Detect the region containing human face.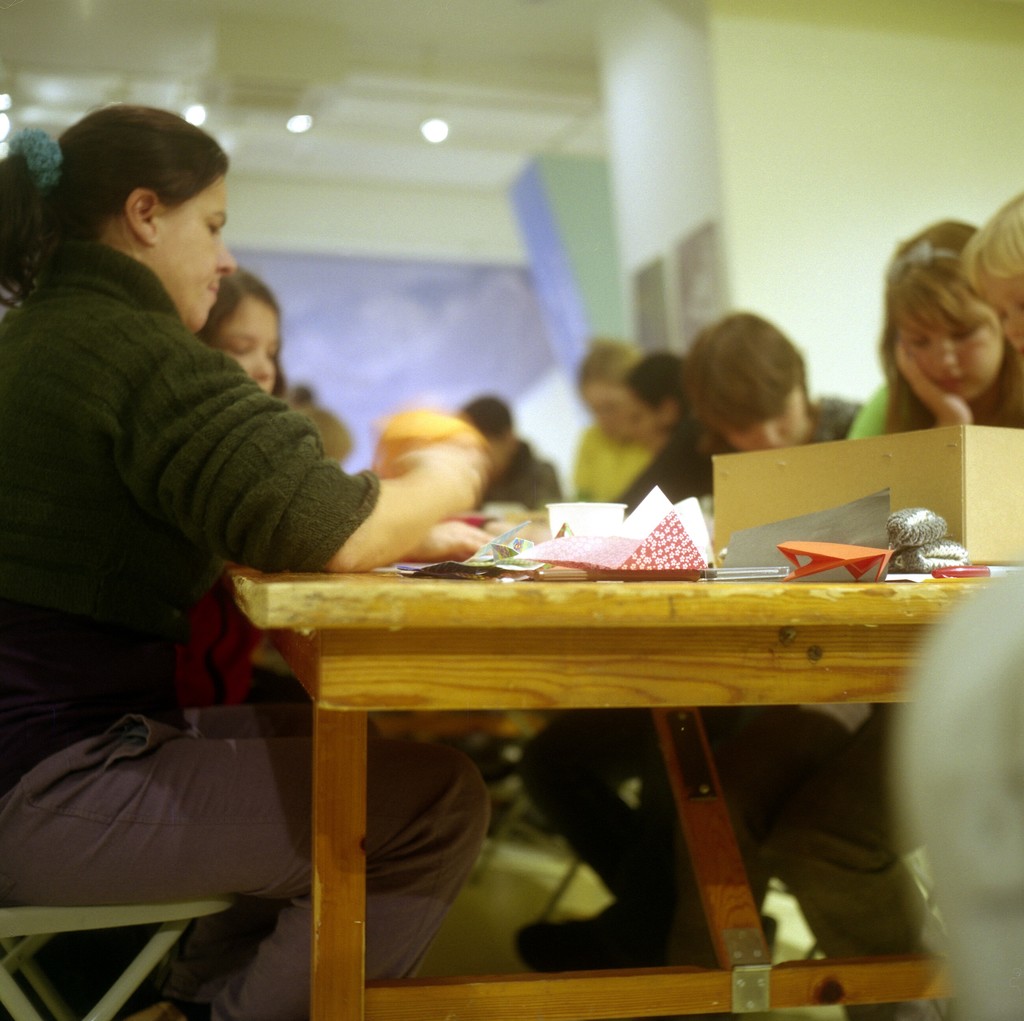
[634,388,680,449].
